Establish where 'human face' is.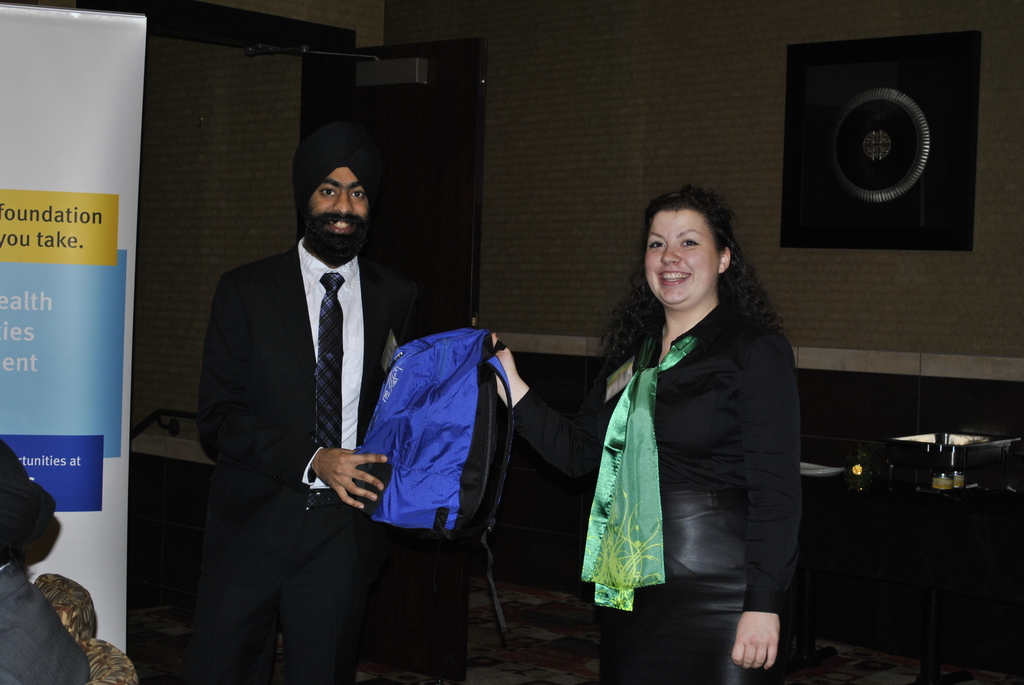
Established at [x1=645, y1=207, x2=717, y2=305].
